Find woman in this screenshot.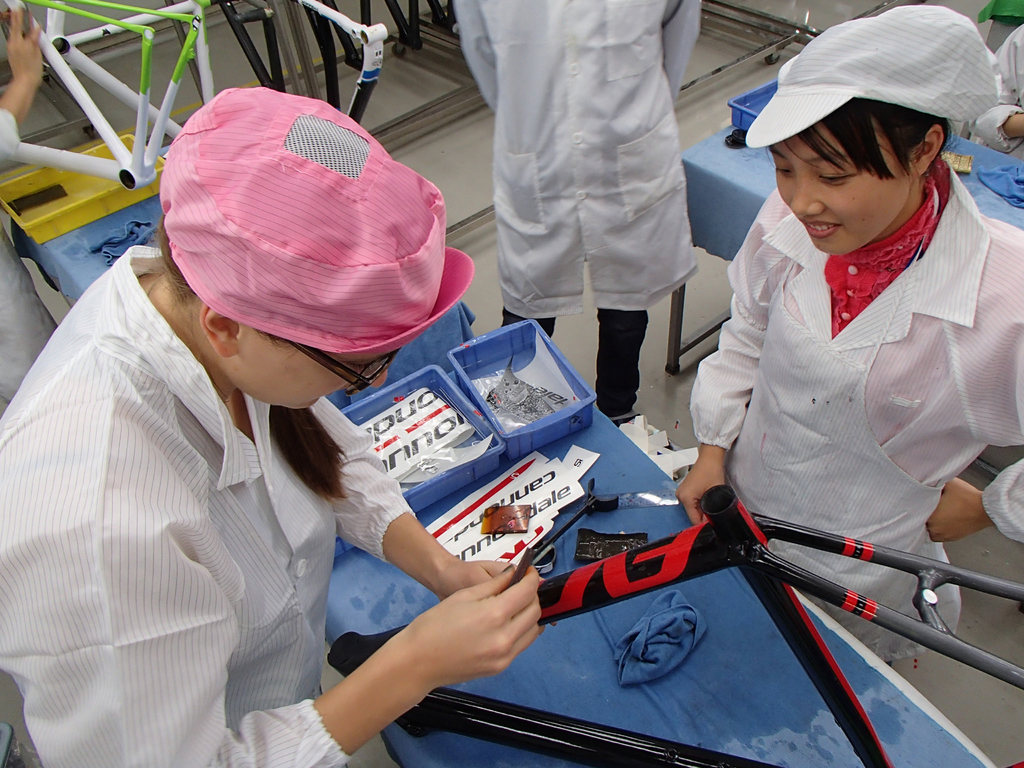
The bounding box for woman is [x1=662, y1=37, x2=1015, y2=628].
